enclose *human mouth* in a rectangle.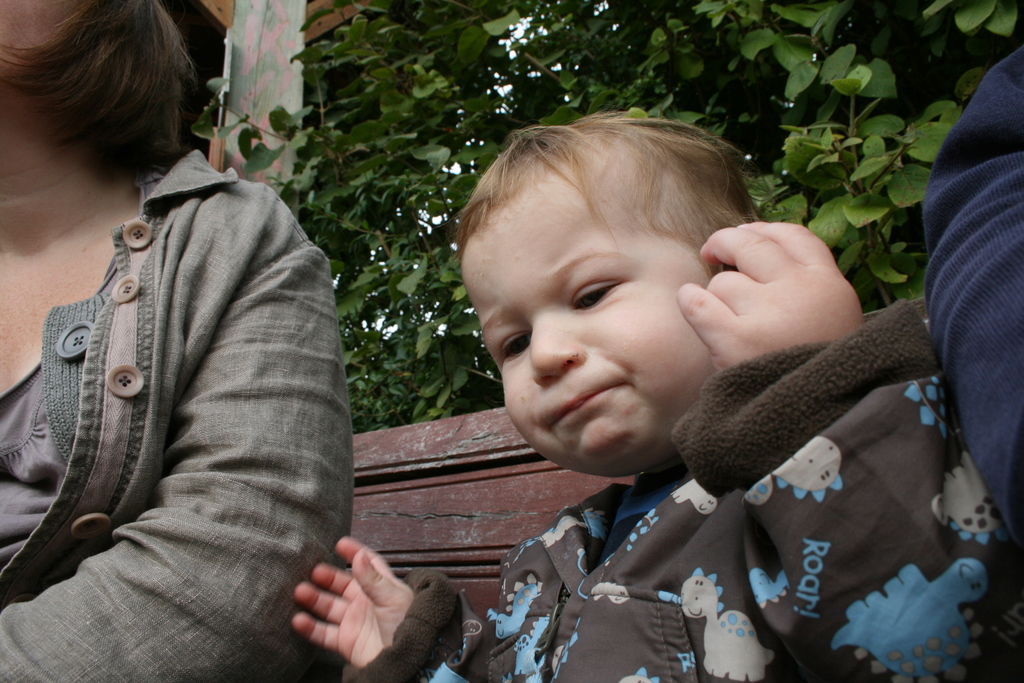
region(559, 386, 609, 422).
